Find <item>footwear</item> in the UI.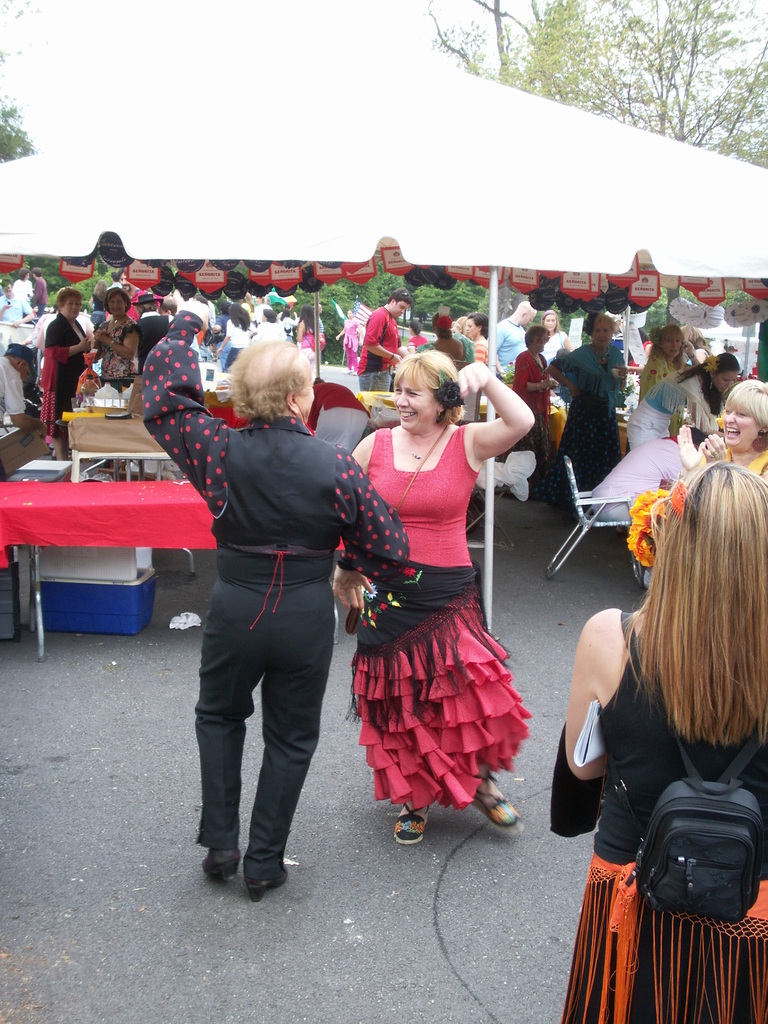
UI element at <bbox>198, 849, 245, 879</bbox>.
